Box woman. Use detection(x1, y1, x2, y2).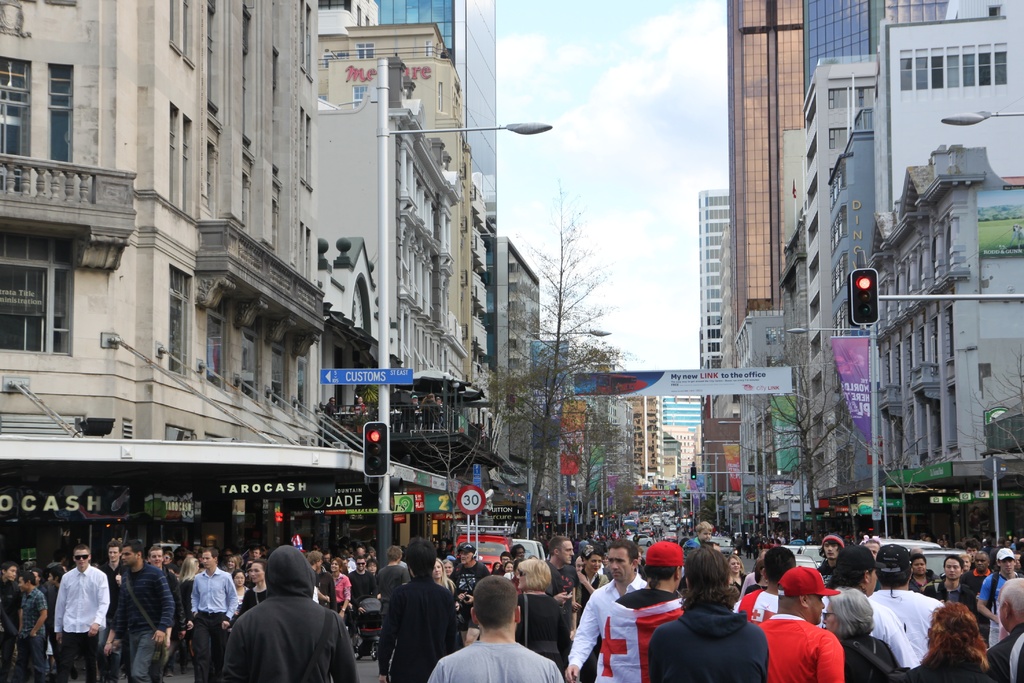
detection(442, 561, 454, 578).
